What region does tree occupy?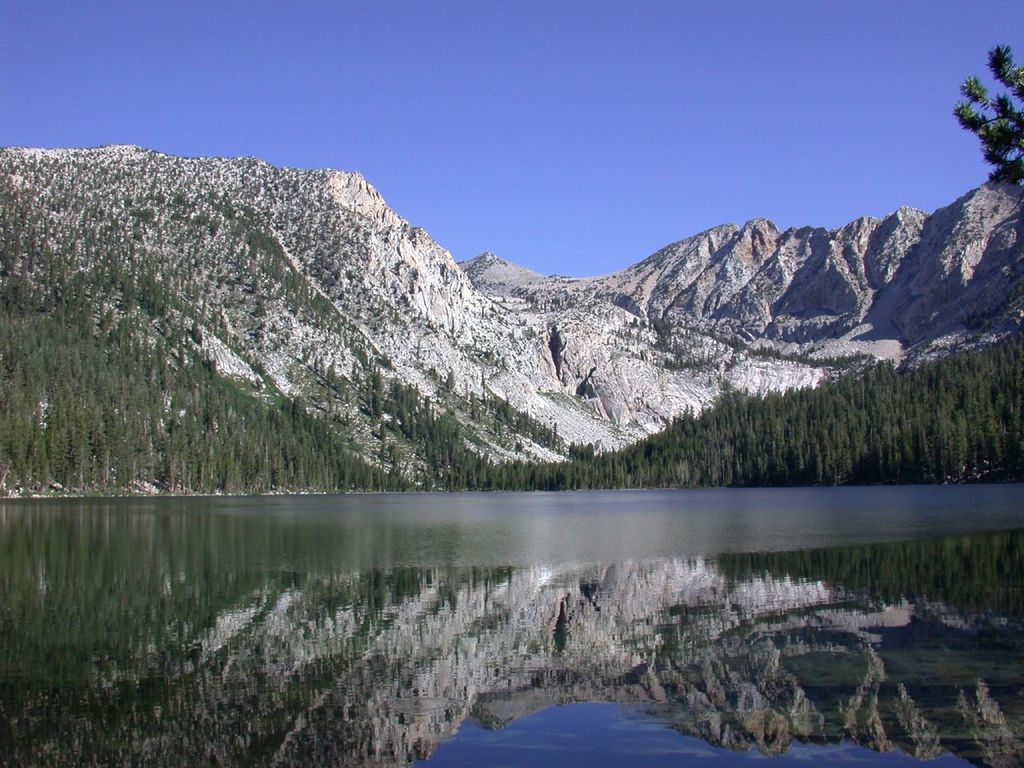
[951,46,1023,178].
